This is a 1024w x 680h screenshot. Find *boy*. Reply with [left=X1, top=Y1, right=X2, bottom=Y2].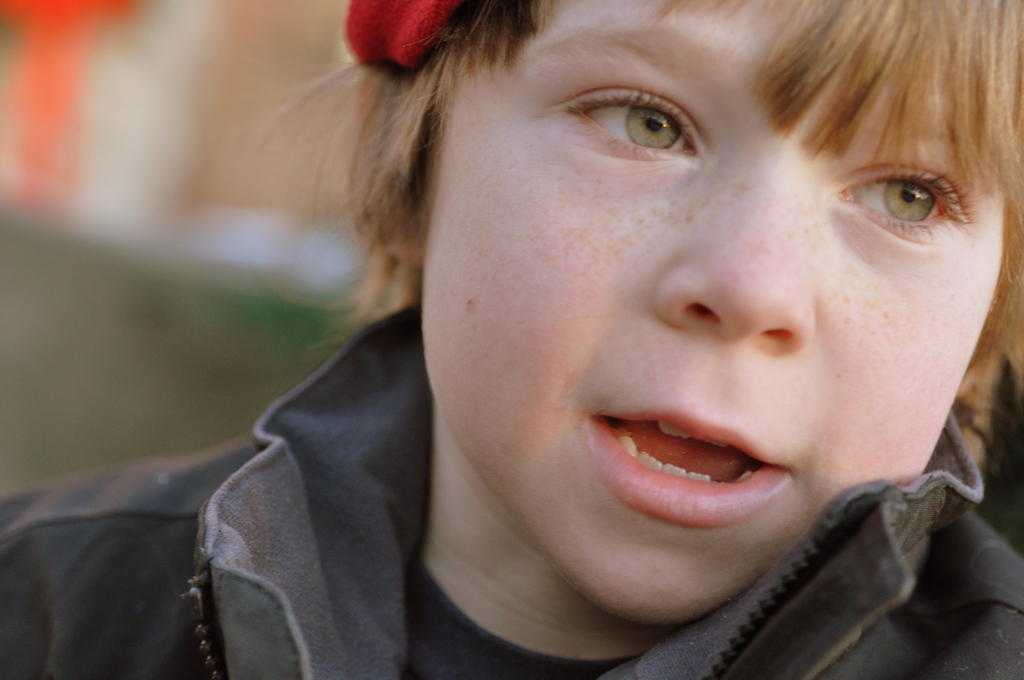
[left=0, top=0, right=1023, bottom=679].
